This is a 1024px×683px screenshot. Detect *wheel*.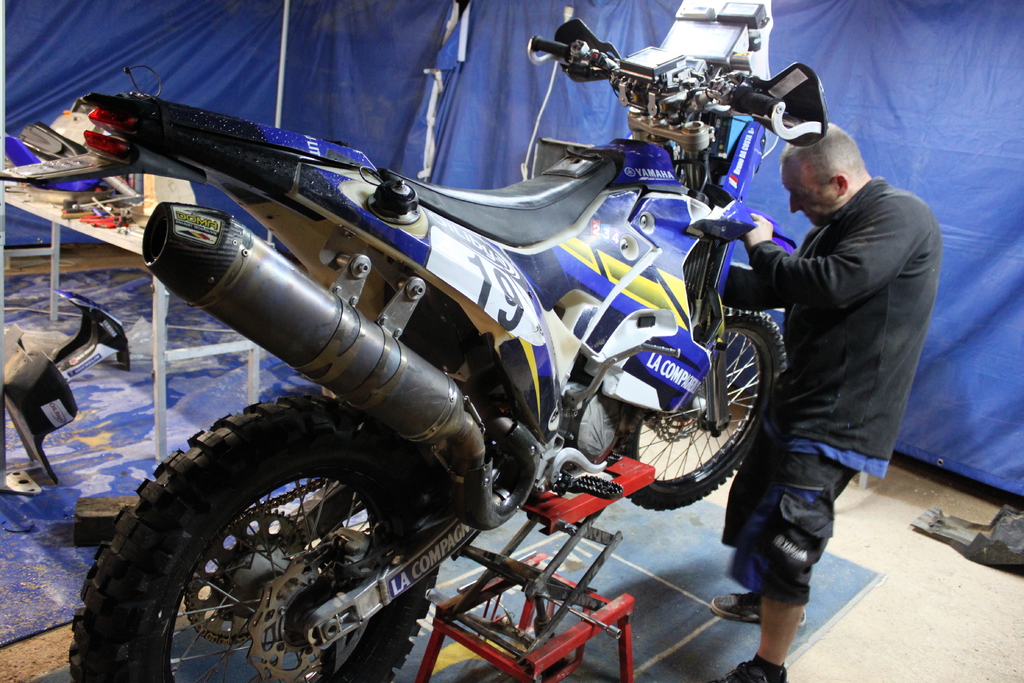
{"left": 600, "top": 304, "right": 794, "bottom": 511}.
